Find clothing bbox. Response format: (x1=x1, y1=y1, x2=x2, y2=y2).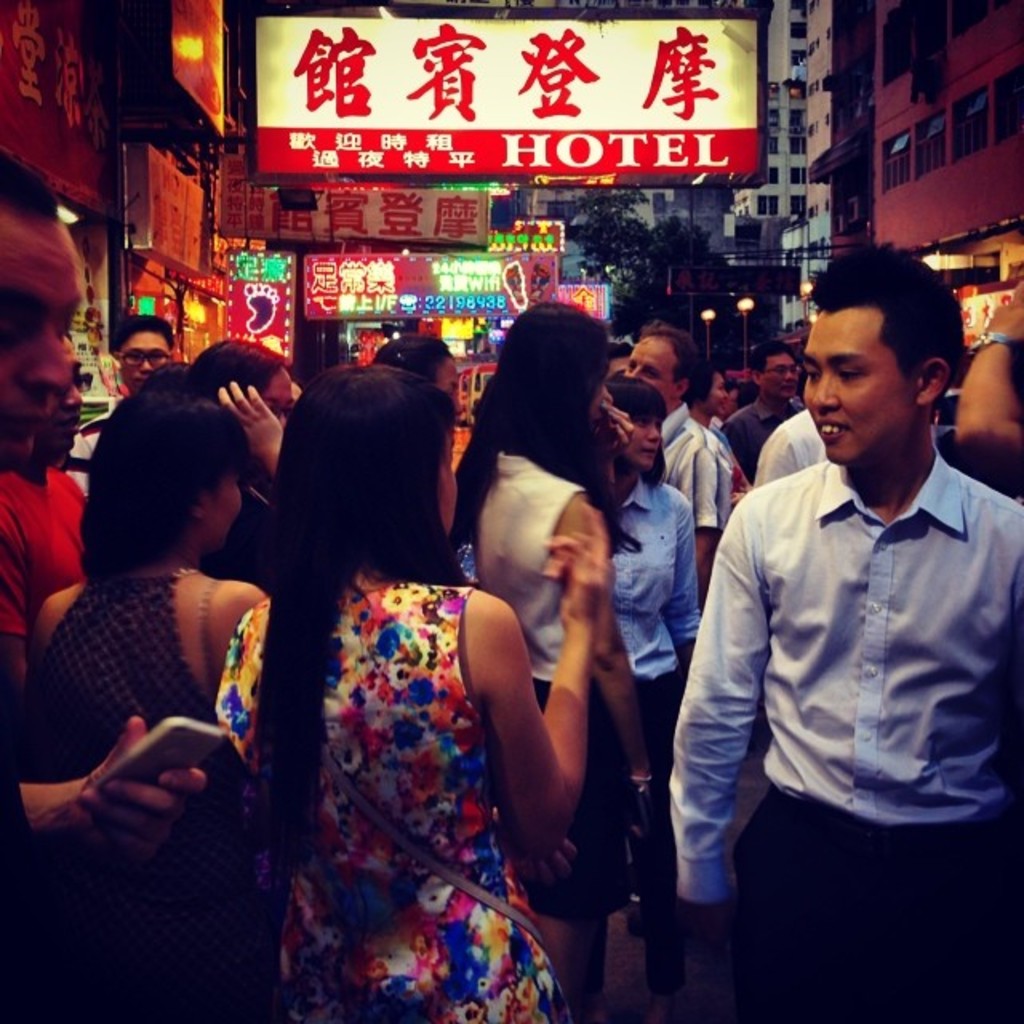
(x1=464, y1=442, x2=602, y2=915).
